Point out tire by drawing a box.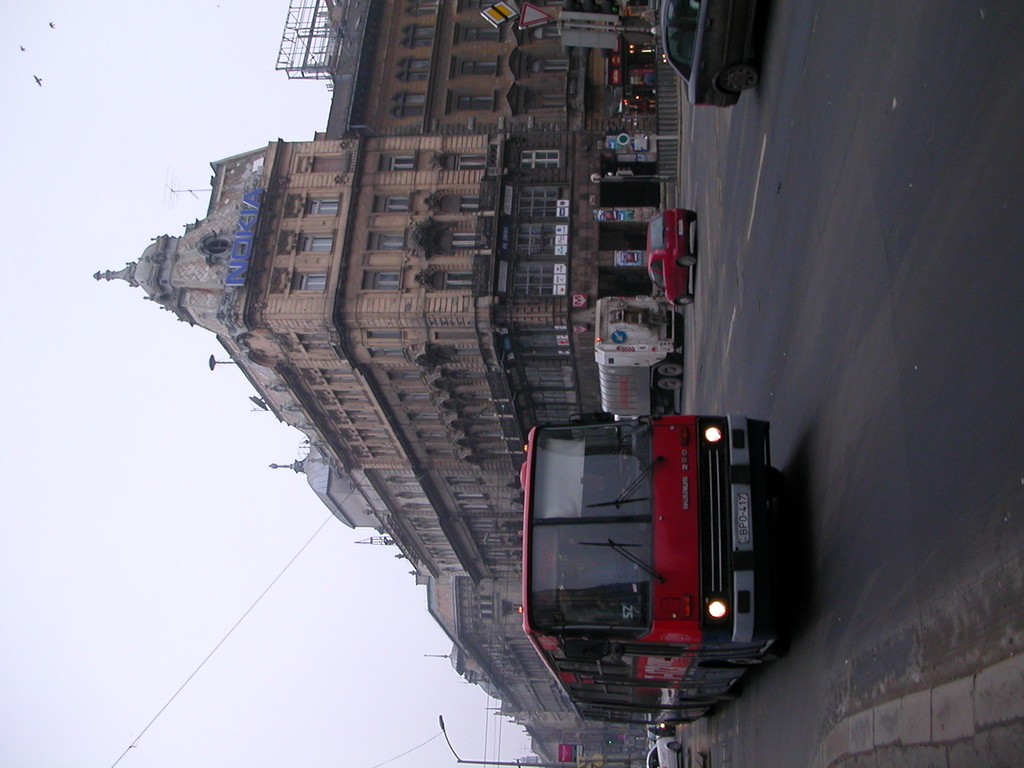
678 292 697 307.
